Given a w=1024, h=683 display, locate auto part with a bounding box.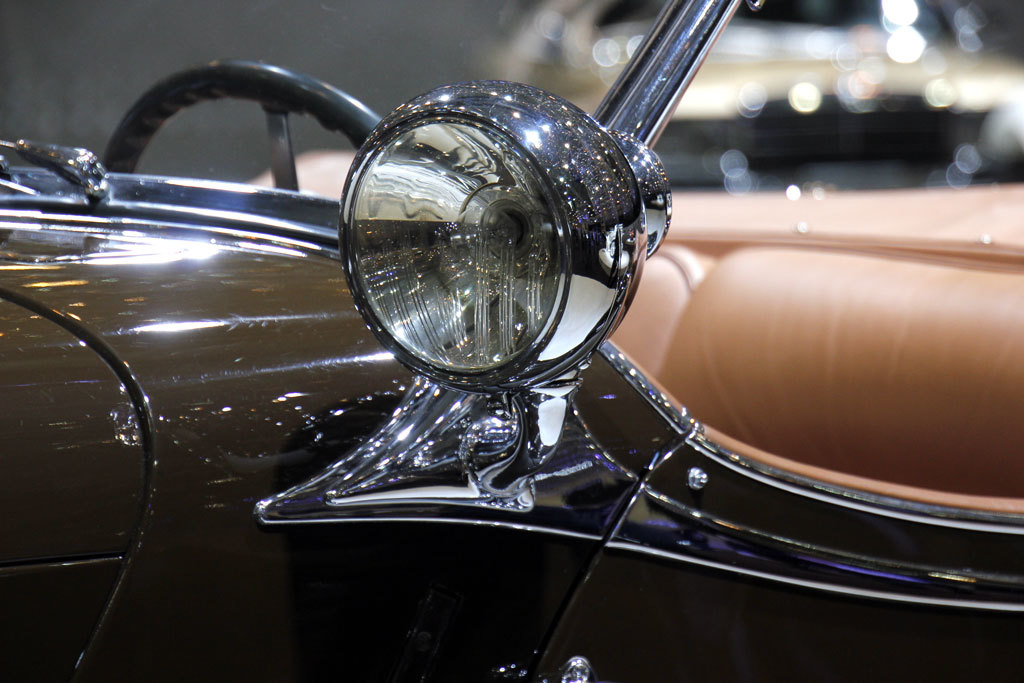
Located: detection(334, 77, 673, 400).
